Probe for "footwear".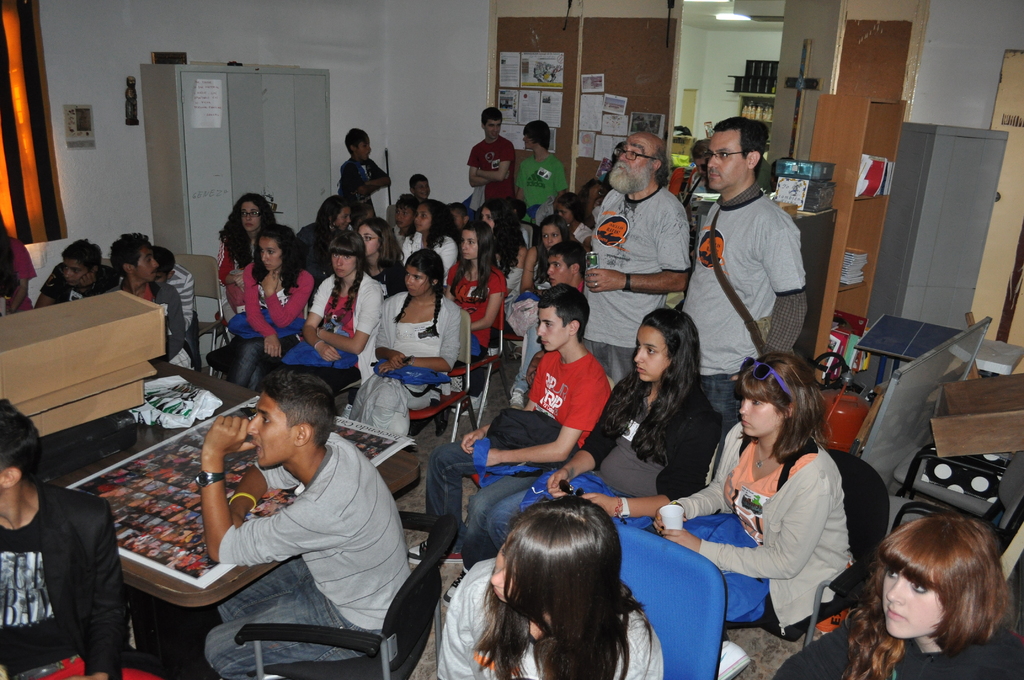
Probe result: region(433, 408, 450, 439).
